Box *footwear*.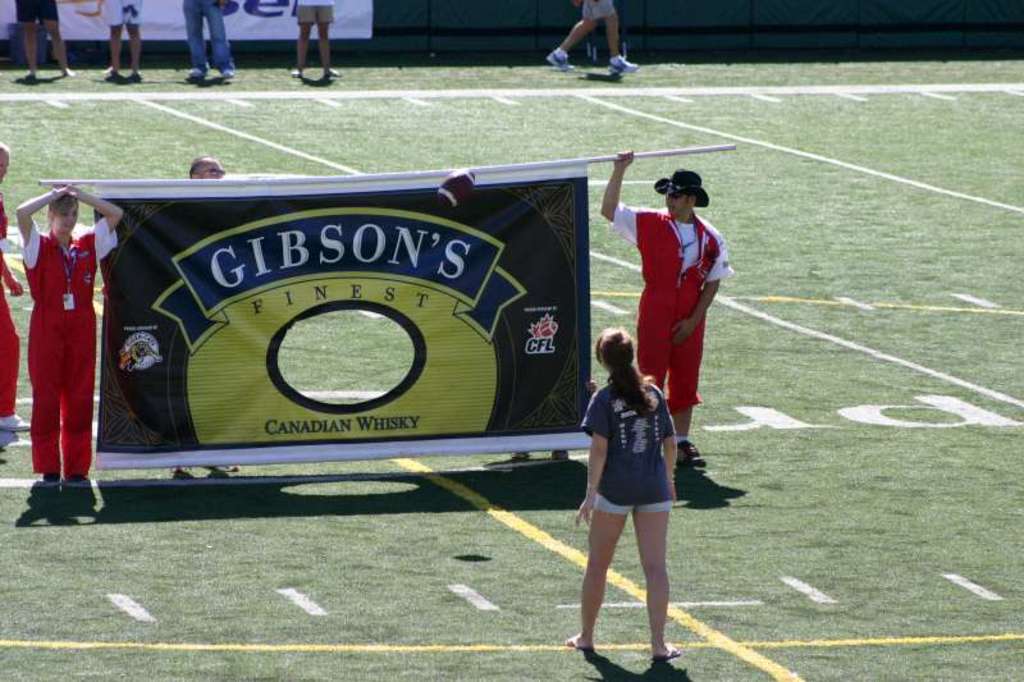
[left=104, top=70, right=131, bottom=79].
